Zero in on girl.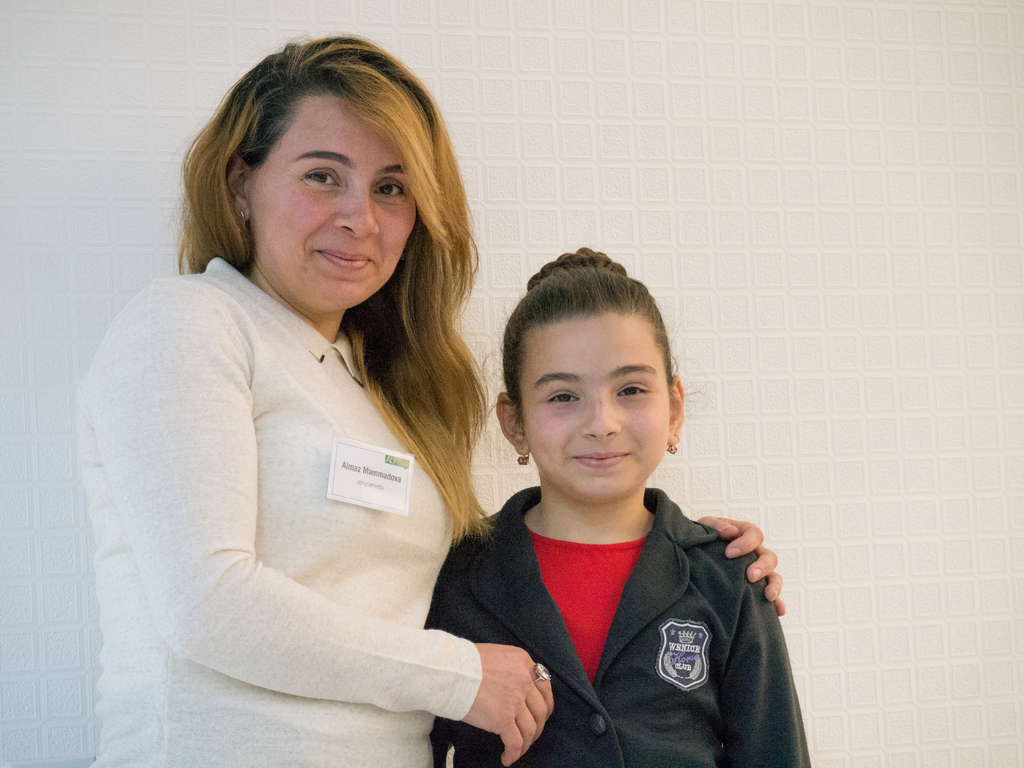
Zeroed in: crop(419, 241, 819, 767).
